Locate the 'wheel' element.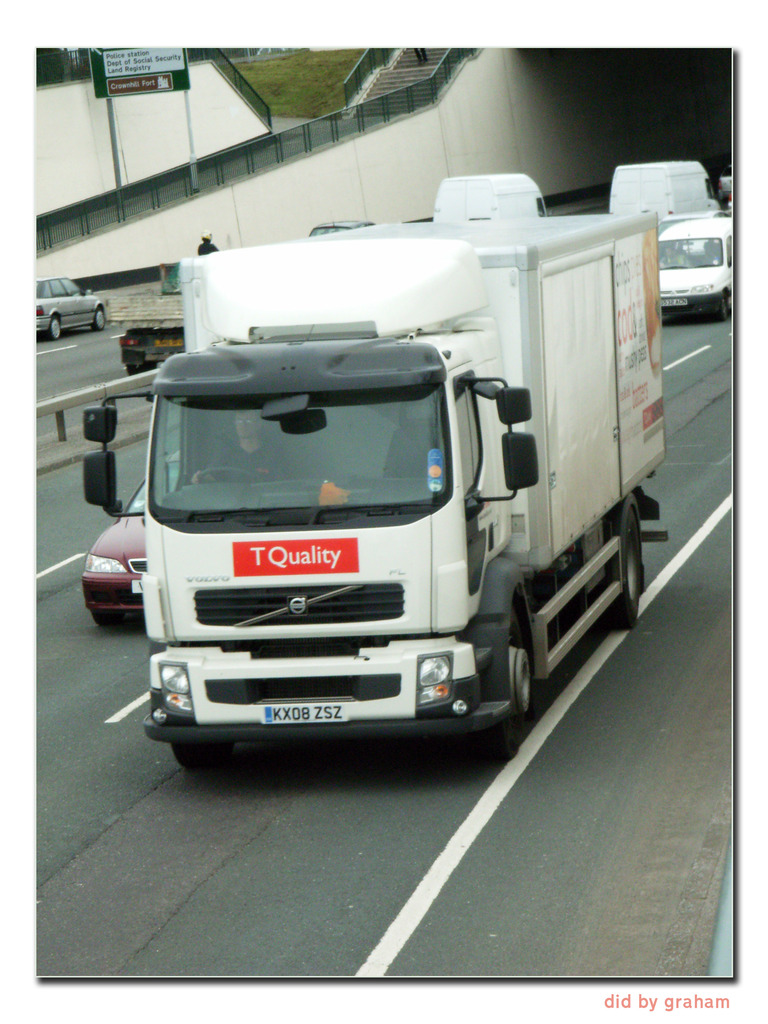
Element bbox: {"left": 93, "top": 609, "right": 126, "bottom": 632}.
